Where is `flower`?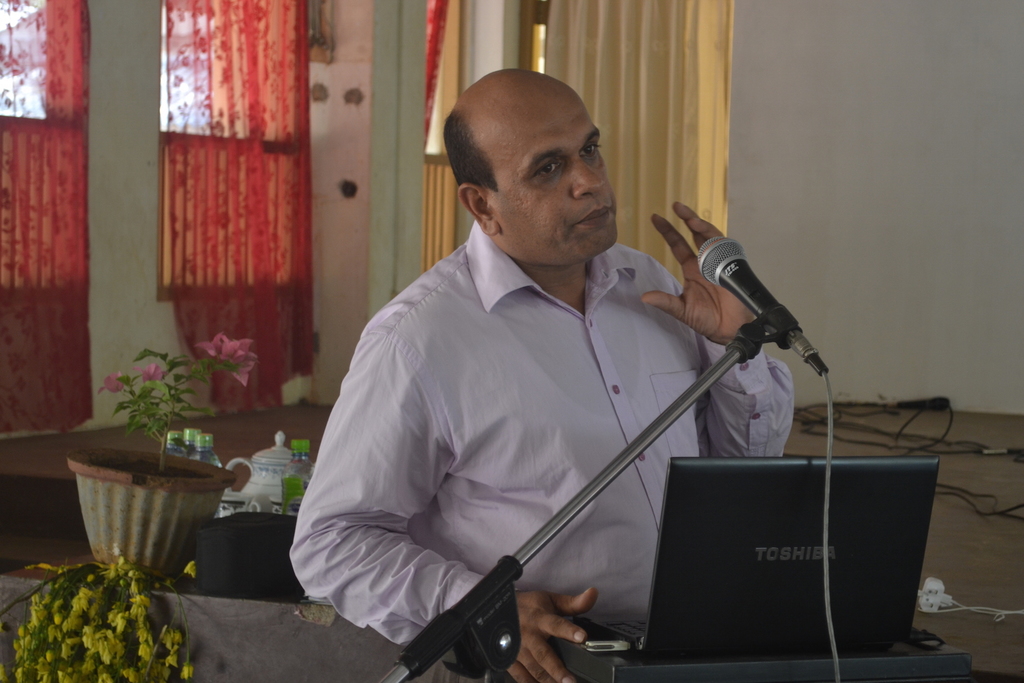
locate(144, 366, 165, 384).
